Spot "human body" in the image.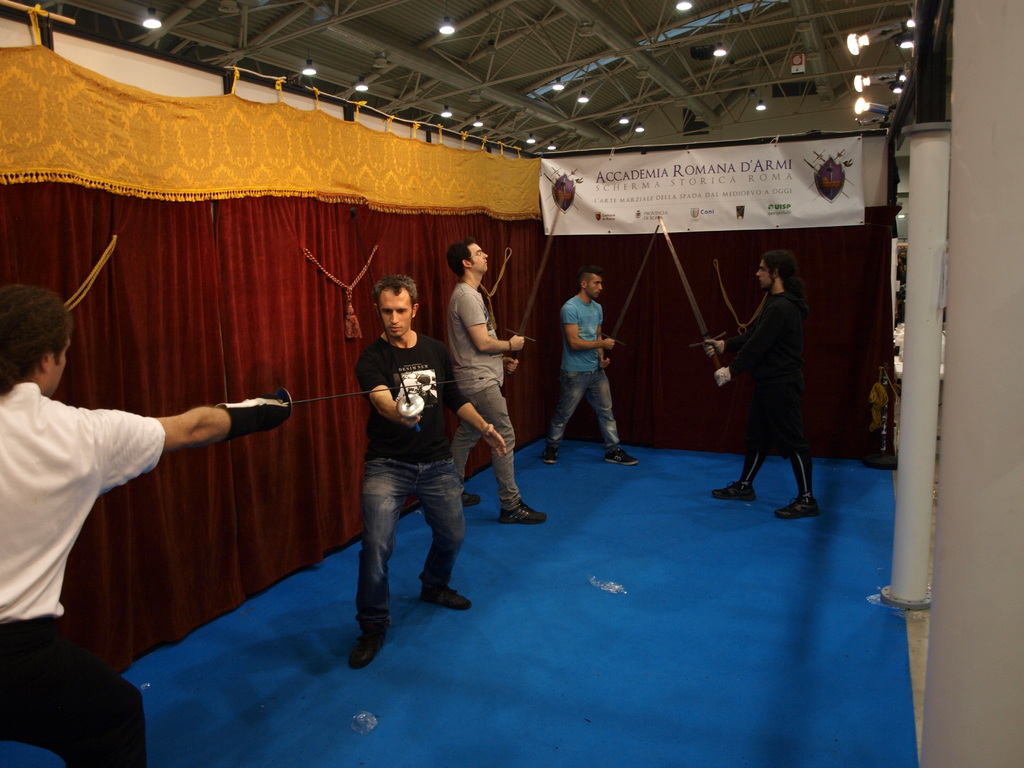
"human body" found at bbox(541, 273, 641, 468).
